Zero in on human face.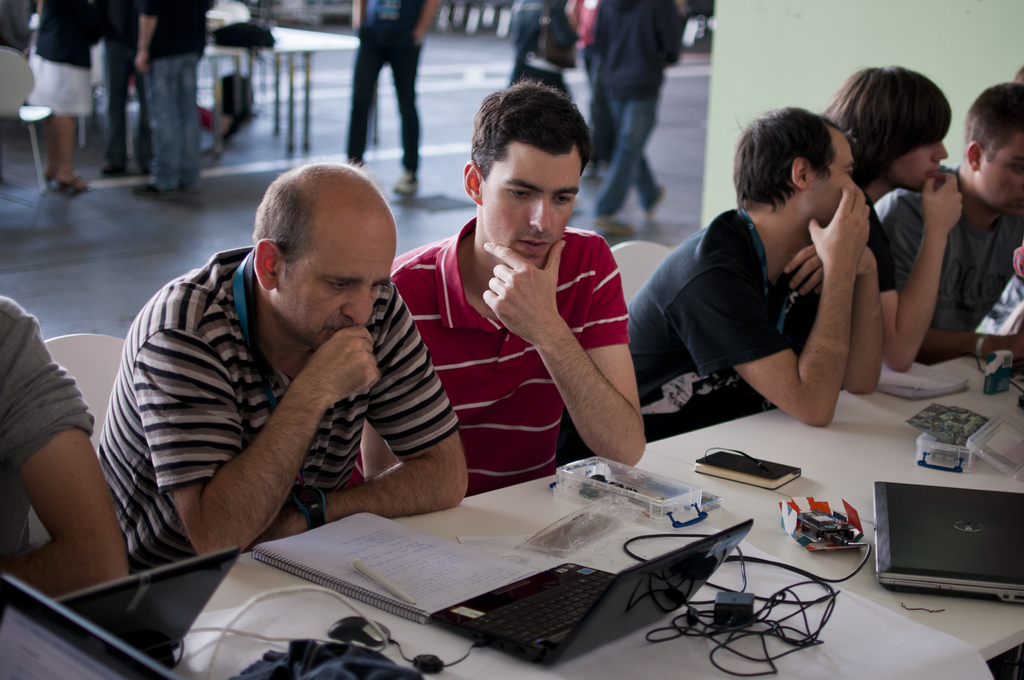
Zeroed in: (977,127,1023,214).
